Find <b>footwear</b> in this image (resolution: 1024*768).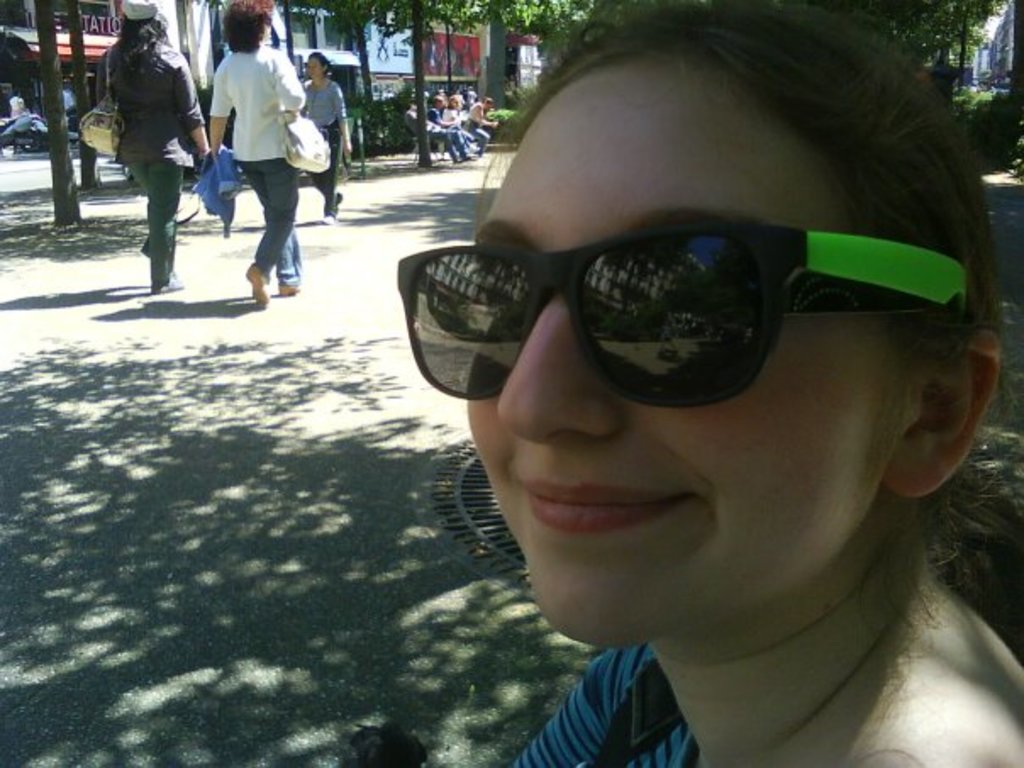
{"x1": 239, "y1": 261, "x2": 264, "y2": 307}.
